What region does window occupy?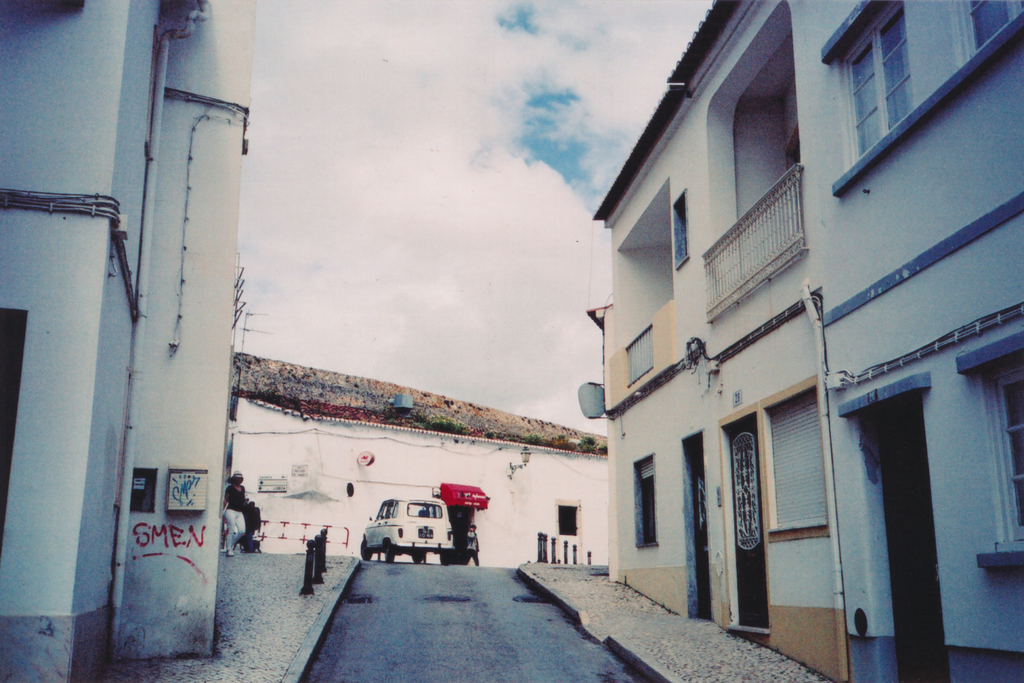
Rect(986, 363, 1023, 543).
